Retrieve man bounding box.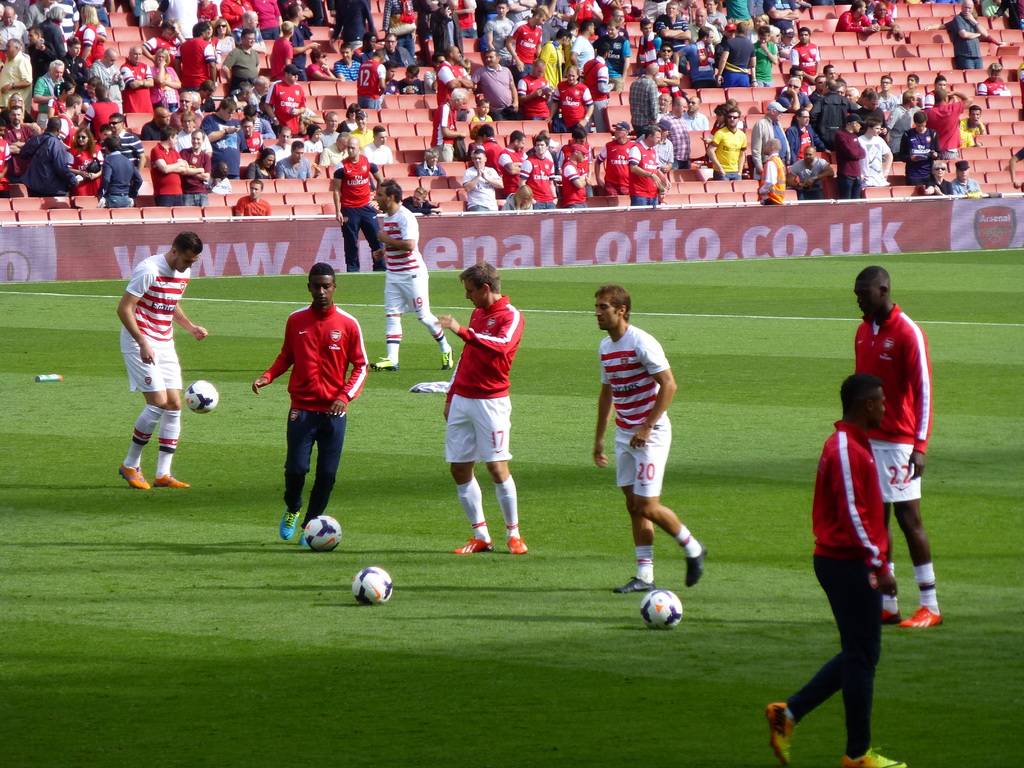
Bounding box: (833,2,874,28).
